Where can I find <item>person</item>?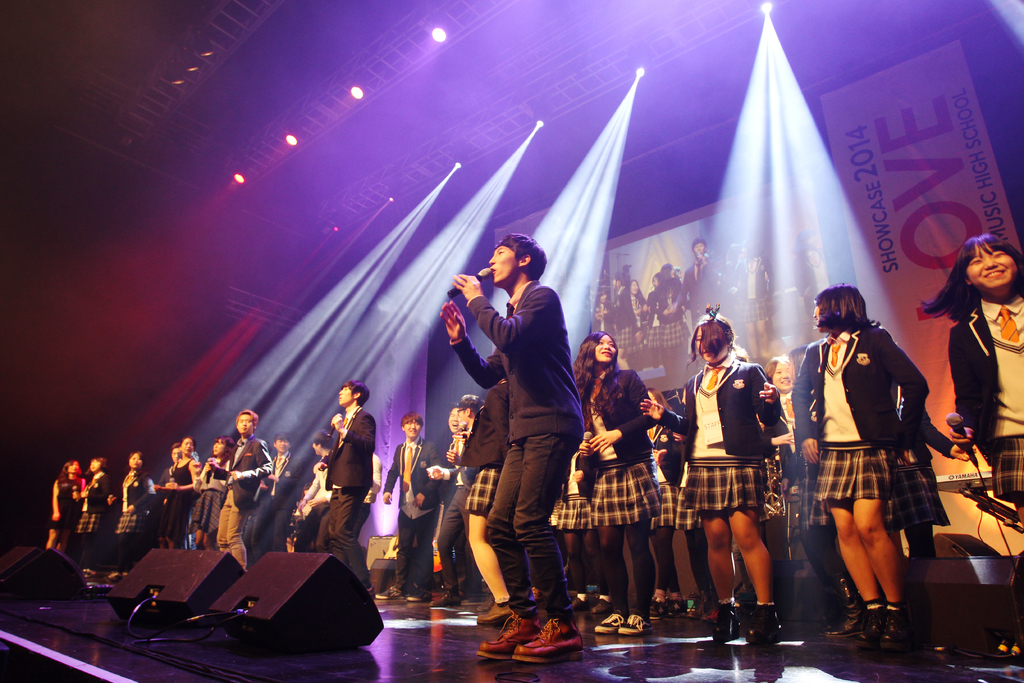
You can find it at select_region(71, 457, 115, 561).
